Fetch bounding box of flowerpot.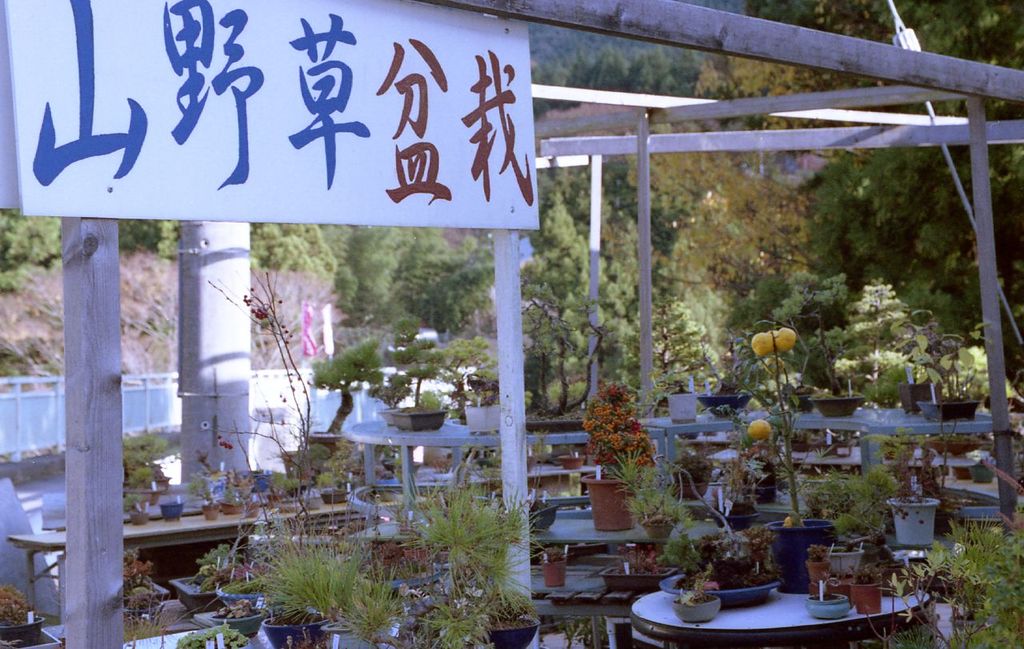
Bbox: 666 391 699 422.
